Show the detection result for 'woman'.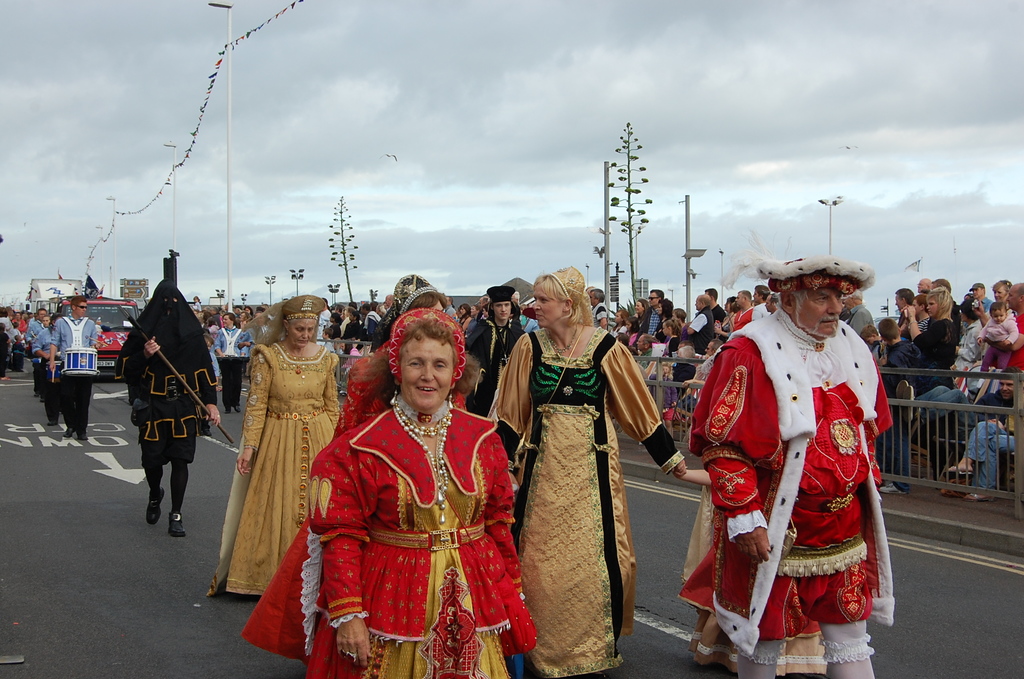
479 257 717 677.
